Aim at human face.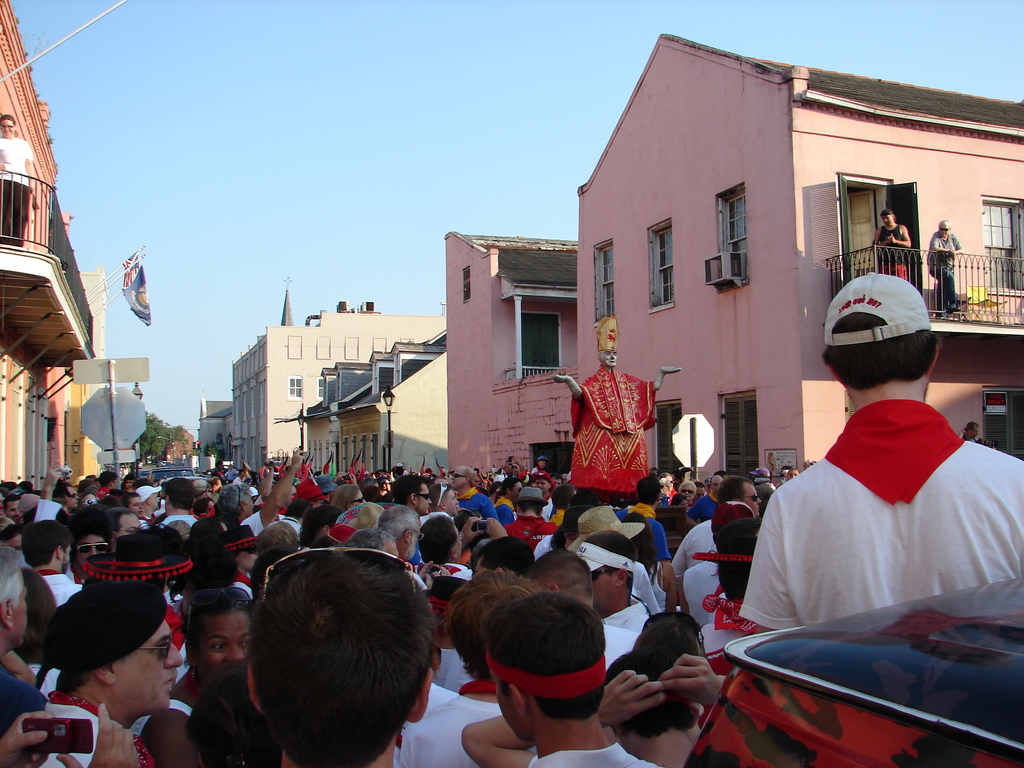
Aimed at BBox(5, 534, 22, 552).
